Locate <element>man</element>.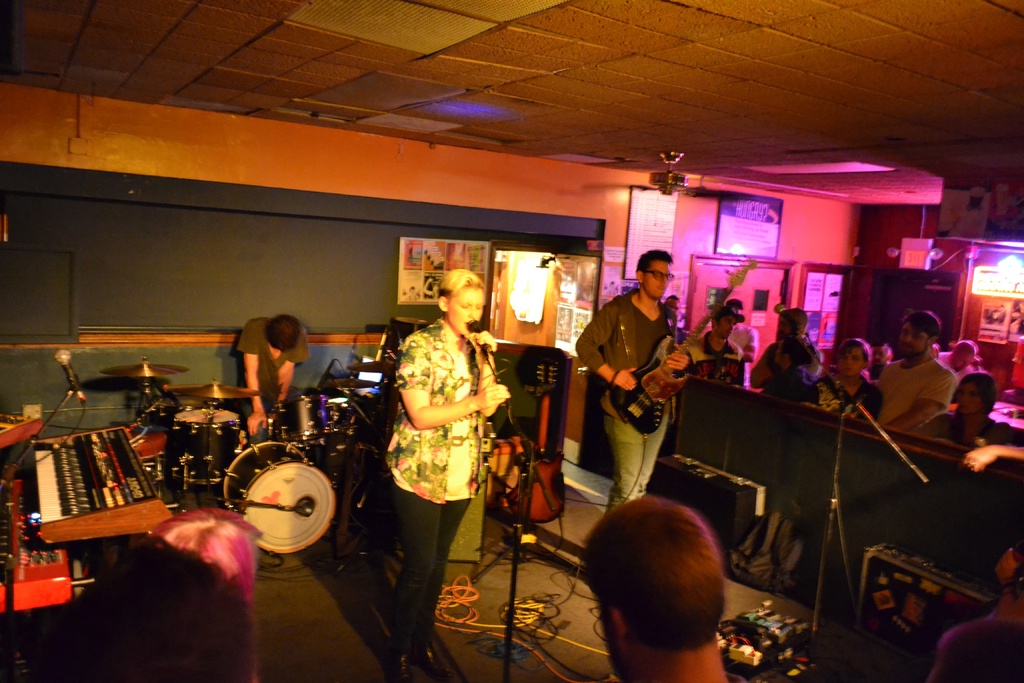
Bounding box: box(934, 340, 977, 386).
